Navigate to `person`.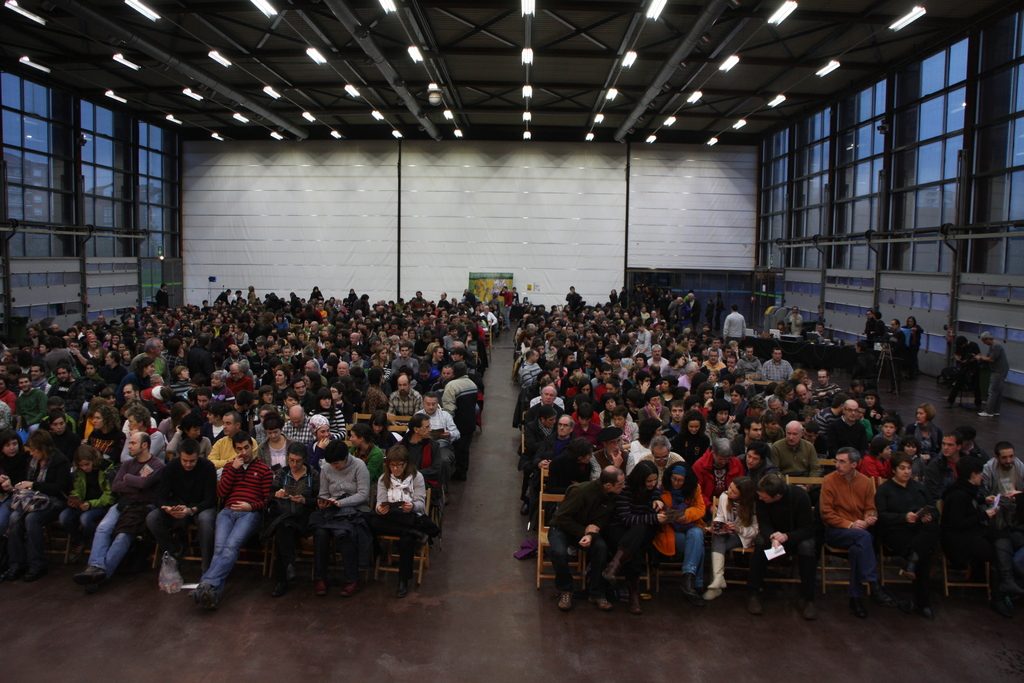
Navigation target: region(250, 404, 282, 443).
